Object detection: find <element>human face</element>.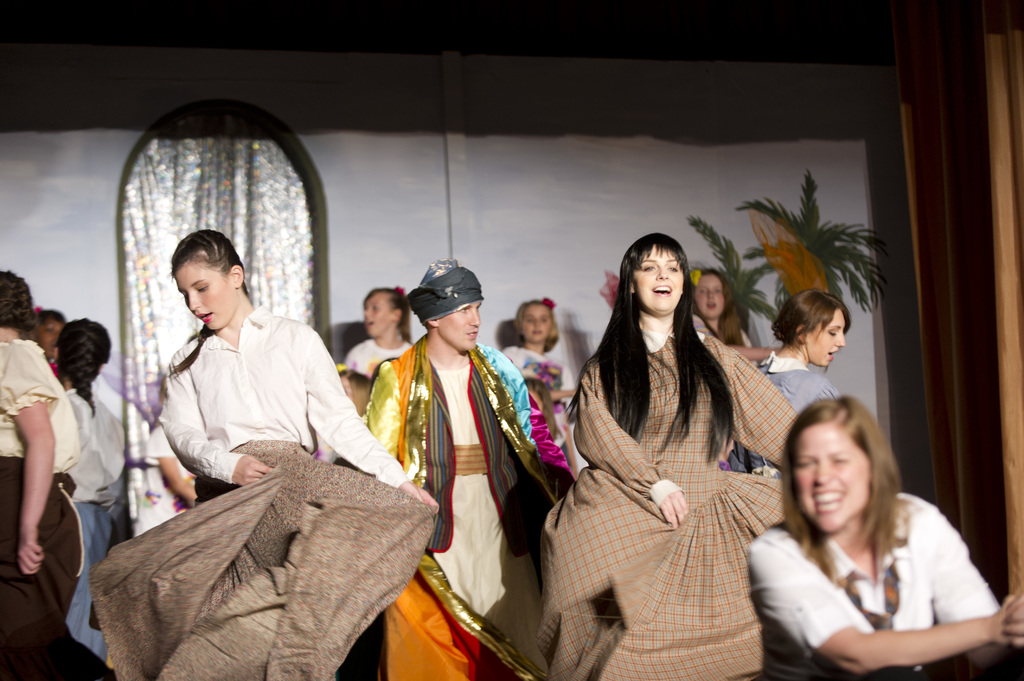
185 260 241 330.
